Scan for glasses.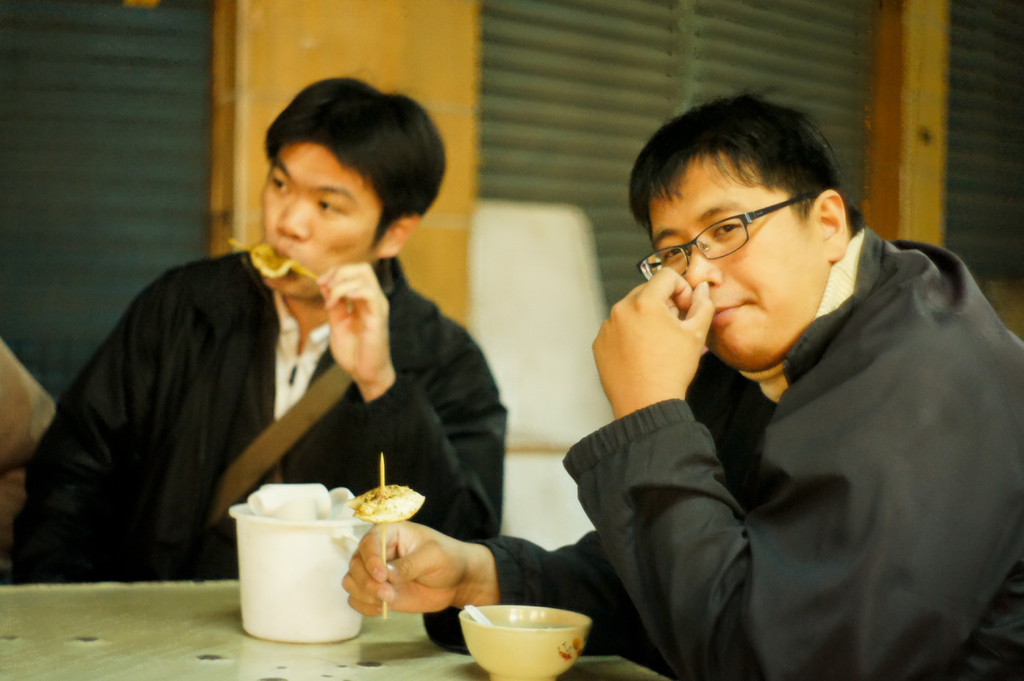
Scan result: {"x1": 634, "y1": 191, "x2": 815, "y2": 285}.
